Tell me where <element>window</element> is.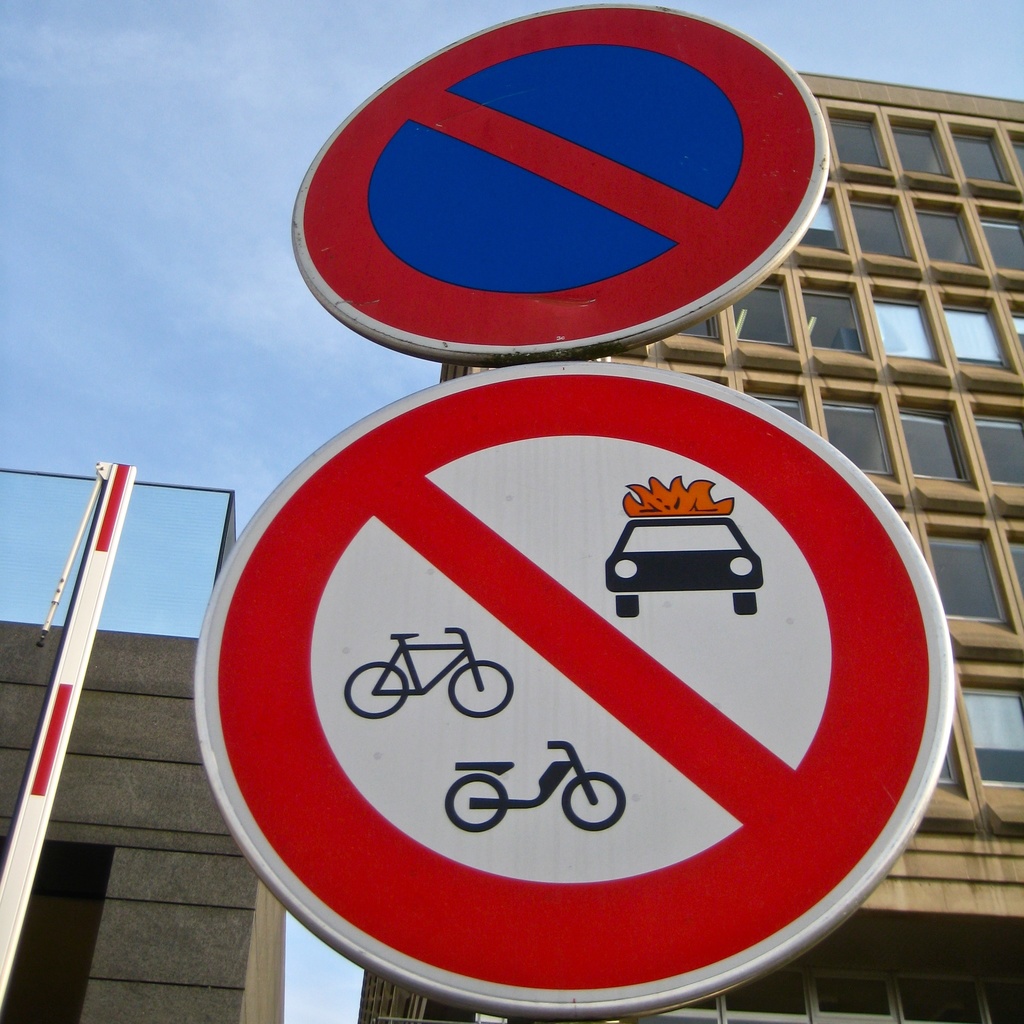
<element>window</element> is at (left=925, top=519, right=1011, bottom=627).
